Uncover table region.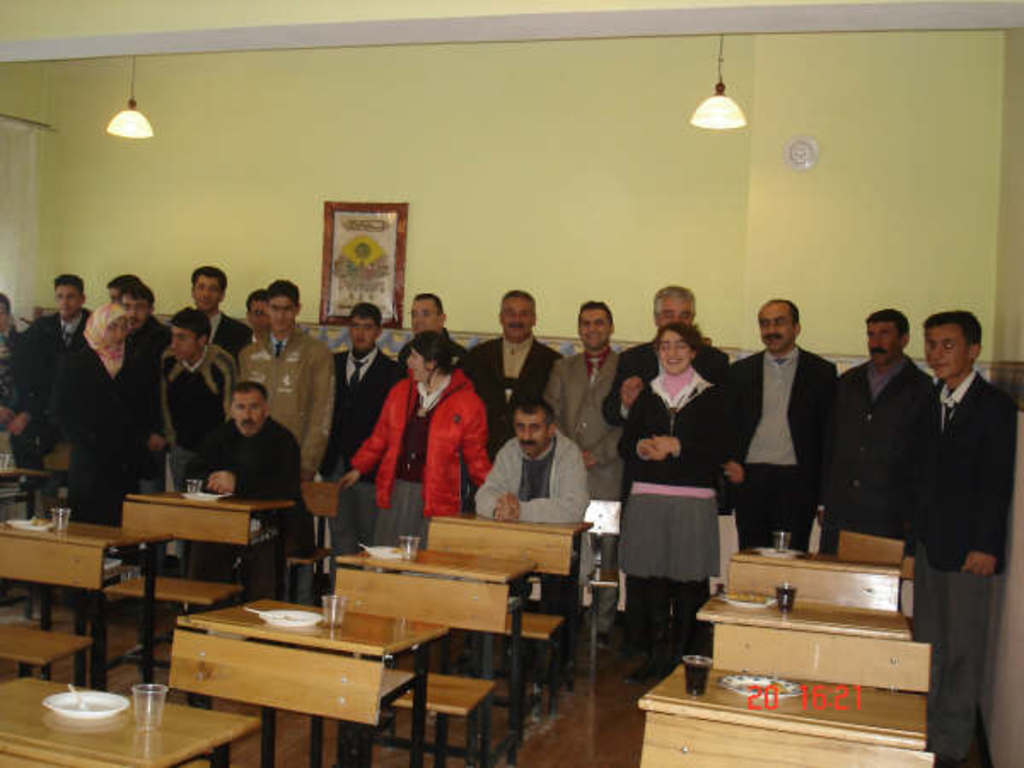
Uncovered: bbox=[633, 654, 939, 766].
